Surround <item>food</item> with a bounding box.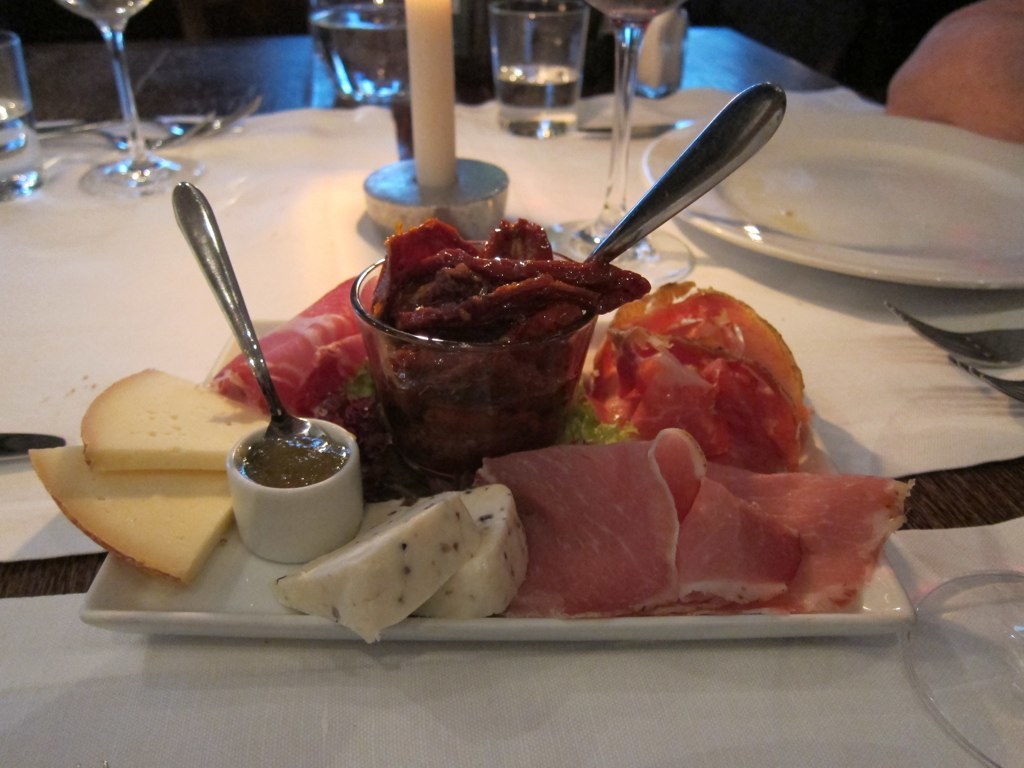
bbox(652, 427, 708, 513).
